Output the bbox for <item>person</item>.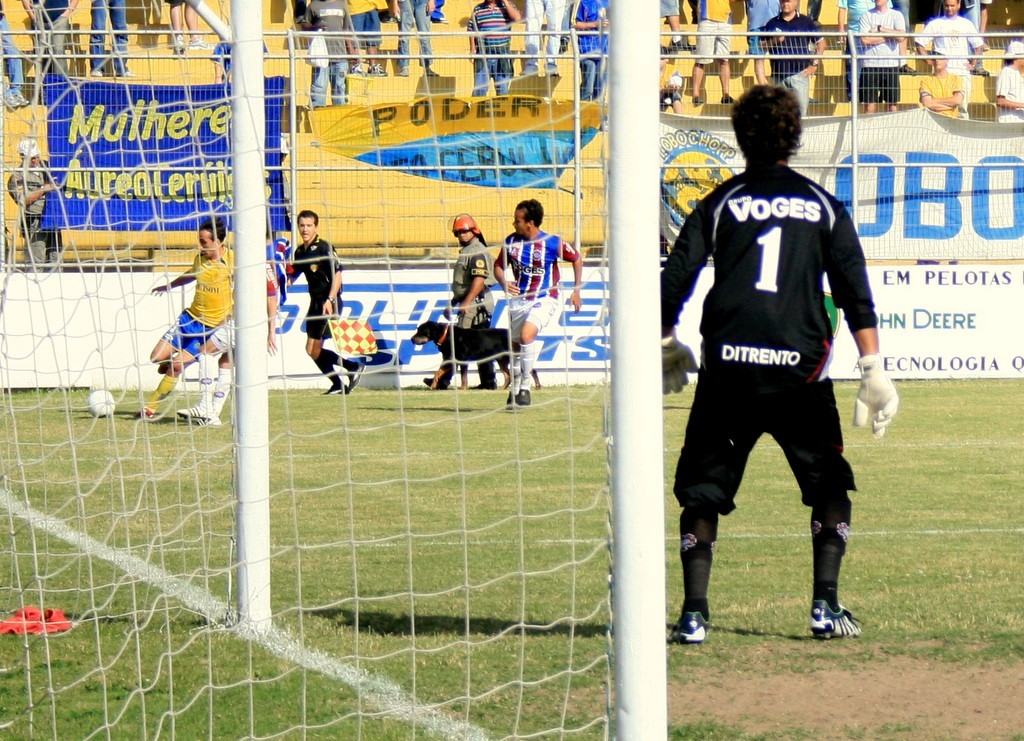
(x1=11, y1=154, x2=62, y2=267).
